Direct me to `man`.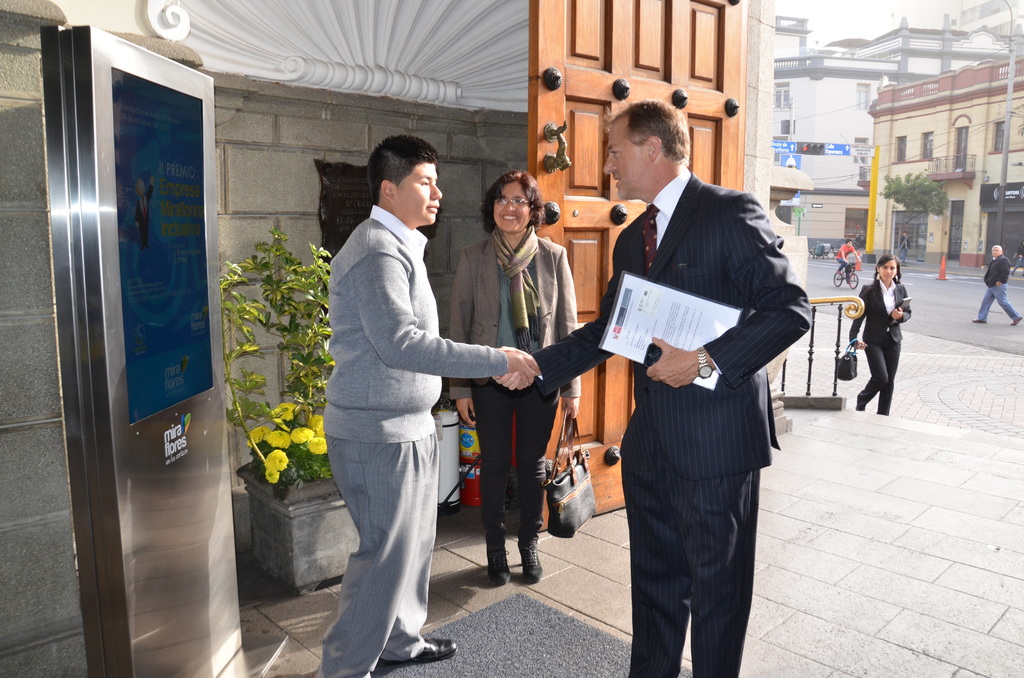
Direction: bbox=(319, 129, 513, 645).
